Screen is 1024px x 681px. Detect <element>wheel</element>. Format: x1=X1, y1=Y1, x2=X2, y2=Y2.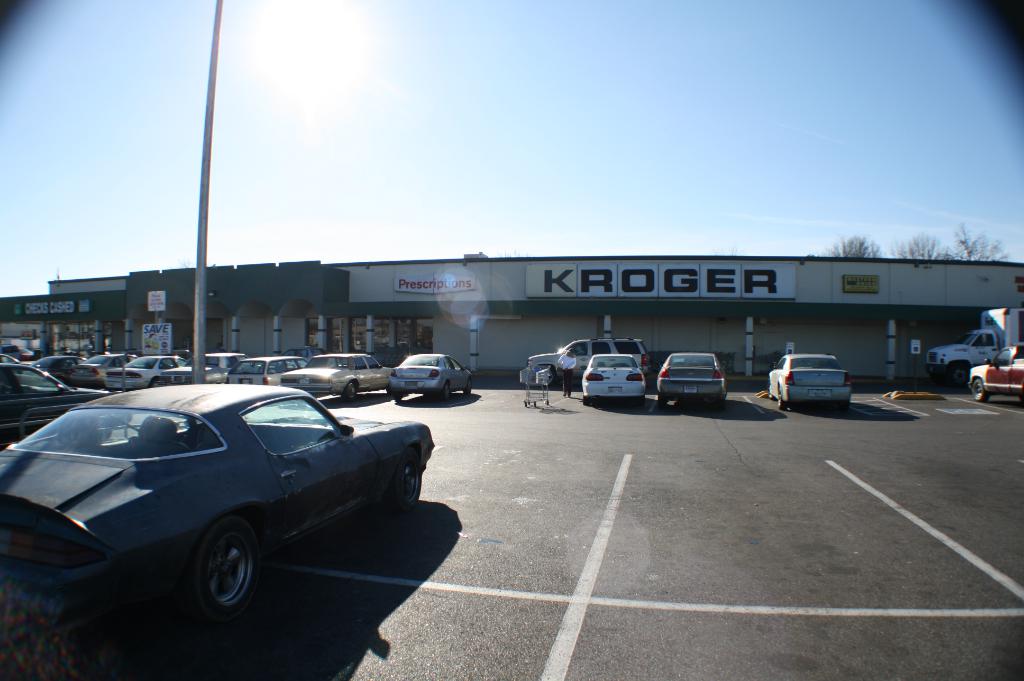
x1=950, y1=361, x2=971, y2=390.
